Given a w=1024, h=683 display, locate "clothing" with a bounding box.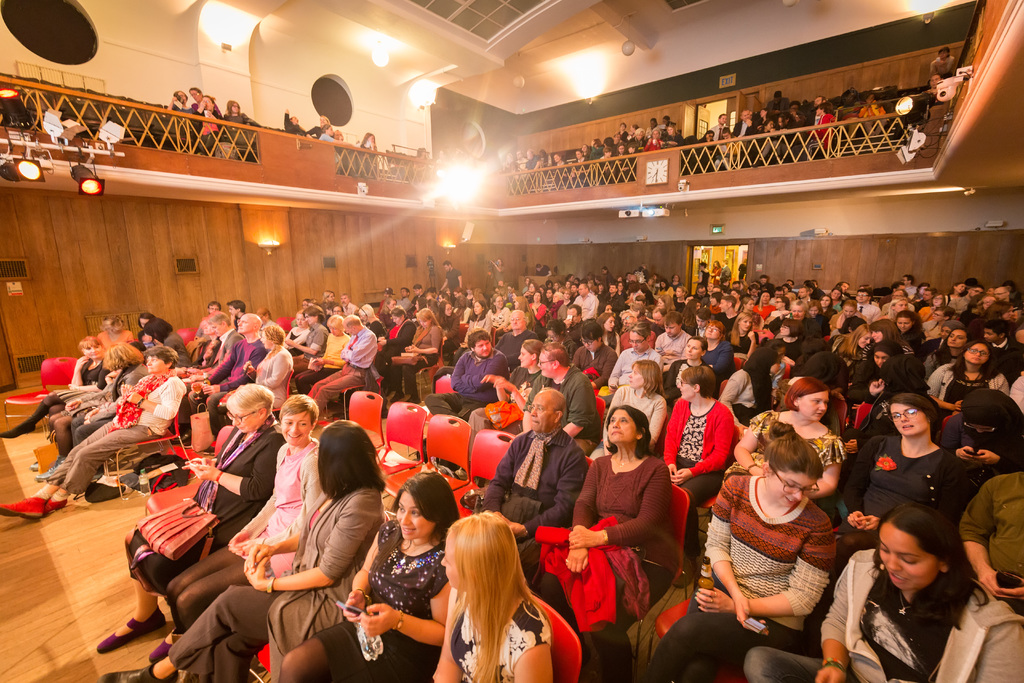
Located: Rect(703, 273, 707, 286).
